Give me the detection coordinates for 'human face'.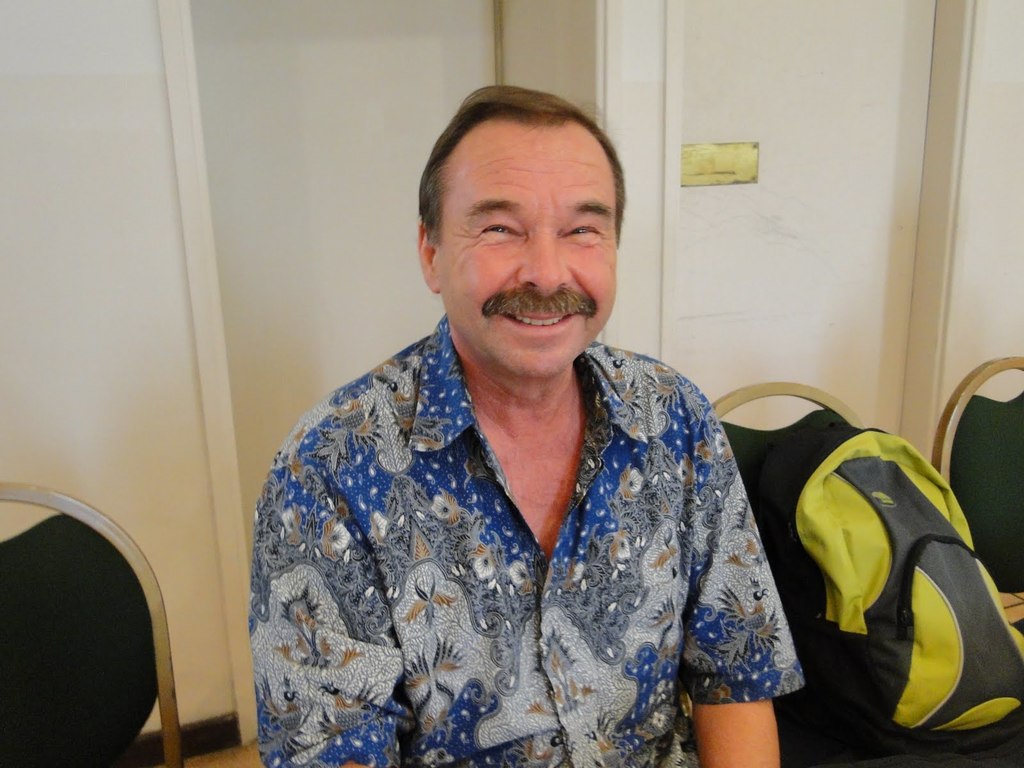
x1=414 y1=78 x2=644 y2=374.
